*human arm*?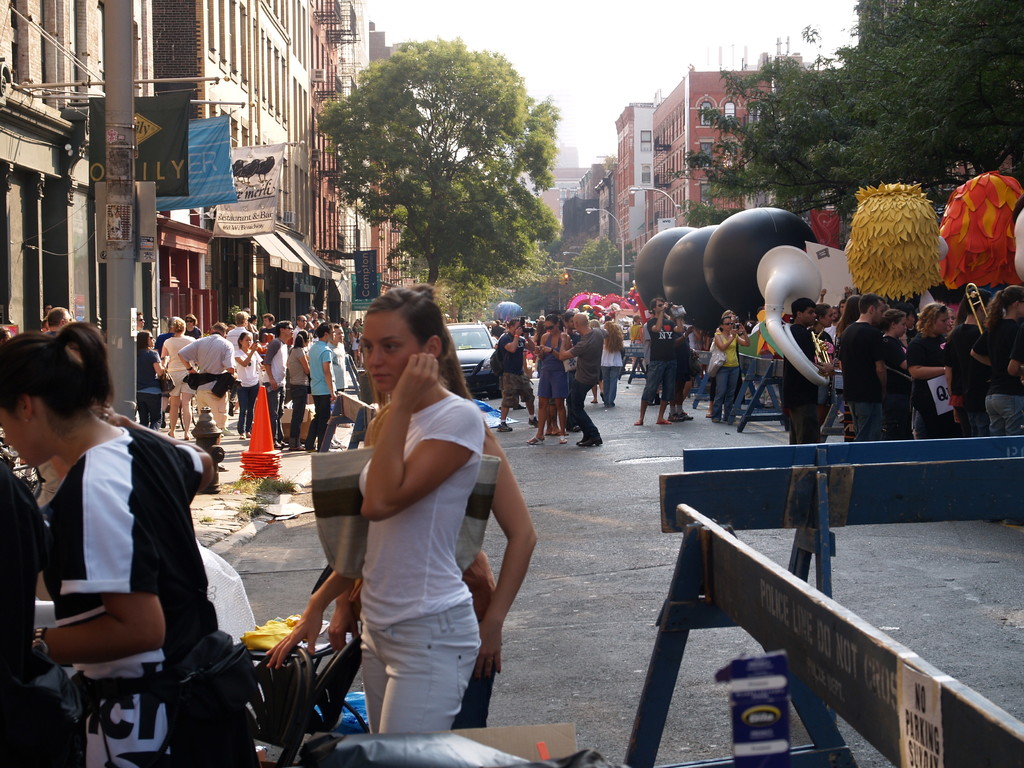
<region>900, 333, 946, 379</region>
